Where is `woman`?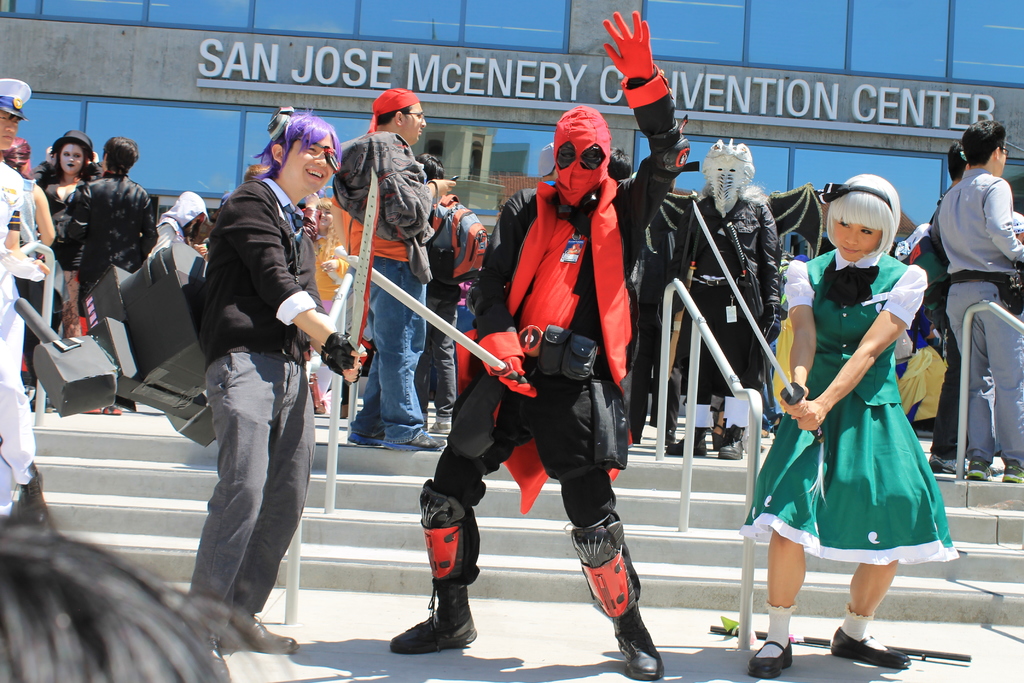
4/142/63/254.
